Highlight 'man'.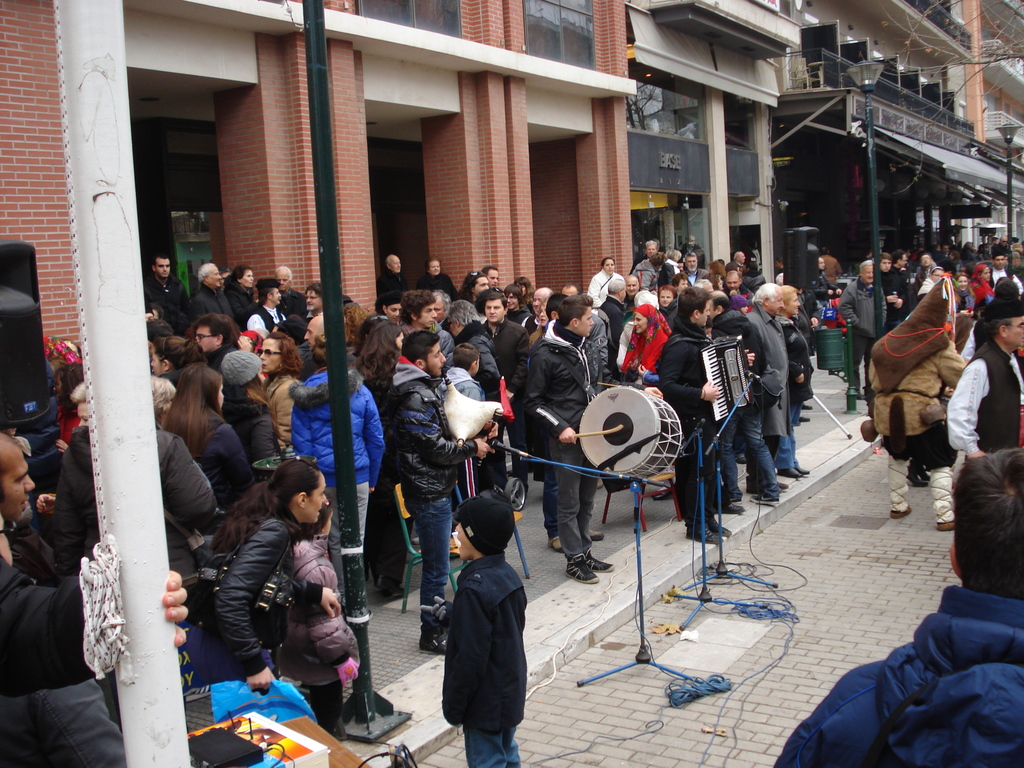
Highlighted region: 479,293,531,507.
